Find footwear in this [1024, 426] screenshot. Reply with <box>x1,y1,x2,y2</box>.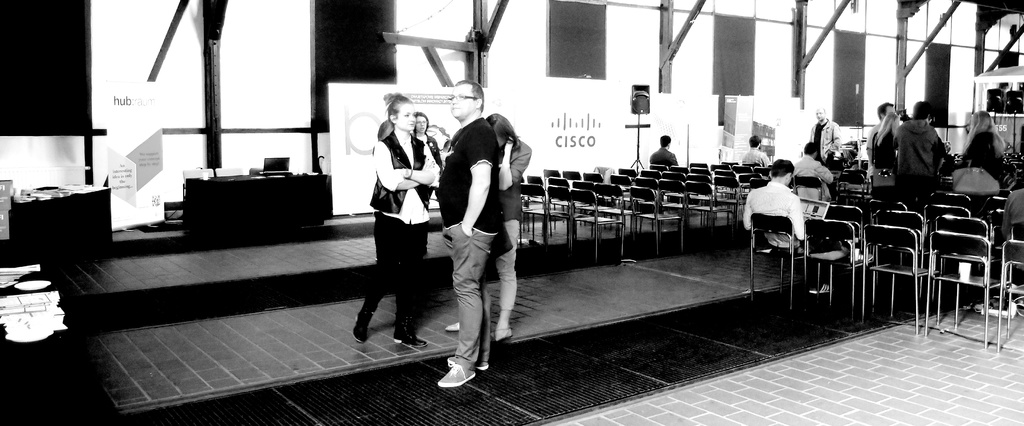
<box>847,253,875,273</box>.
